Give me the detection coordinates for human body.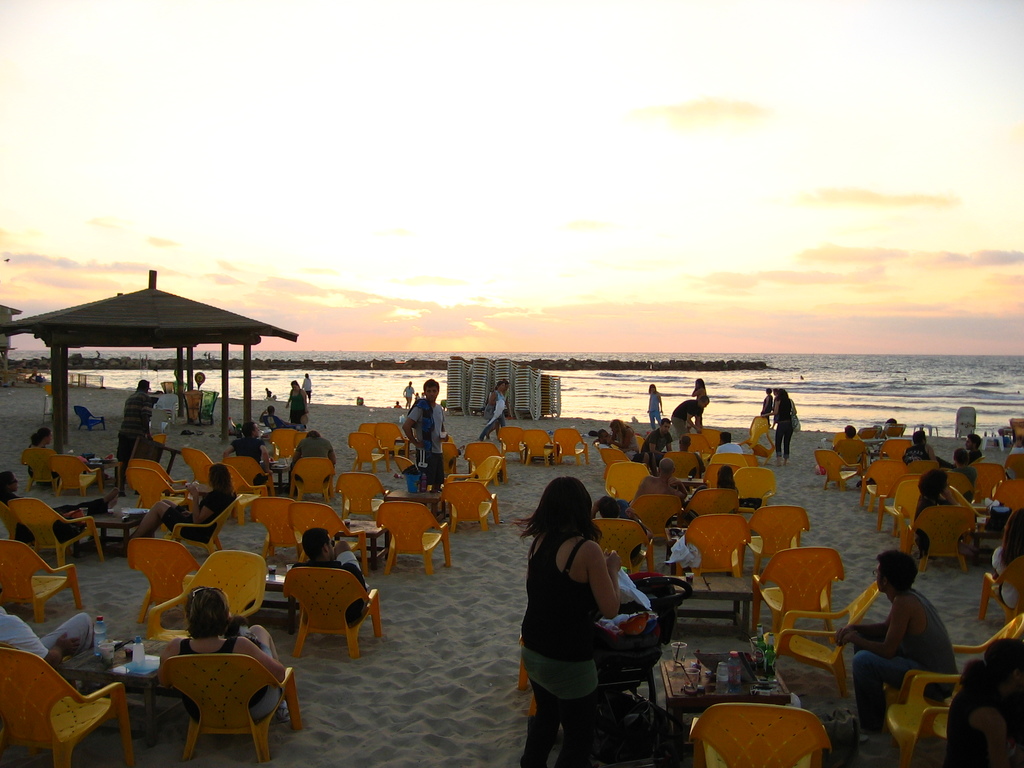
{"left": 113, "top": 392, "right": 149, "bottom": 490}.
